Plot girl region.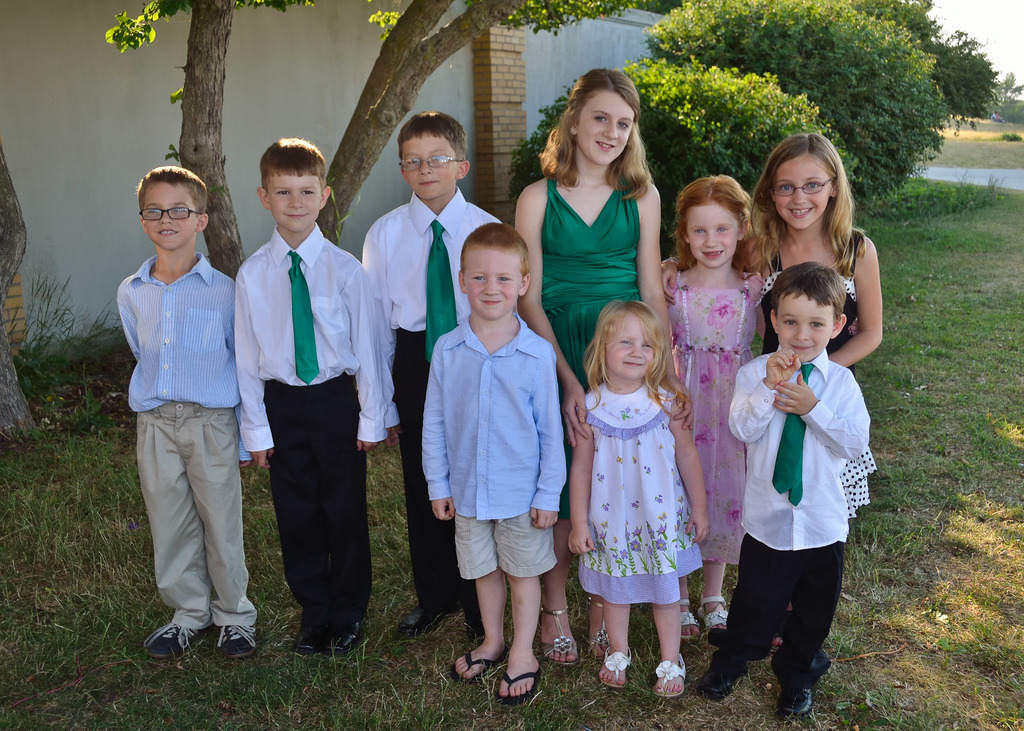
Plotted at pyautogui.locateOnScreen(572, 272, 720, 700).
